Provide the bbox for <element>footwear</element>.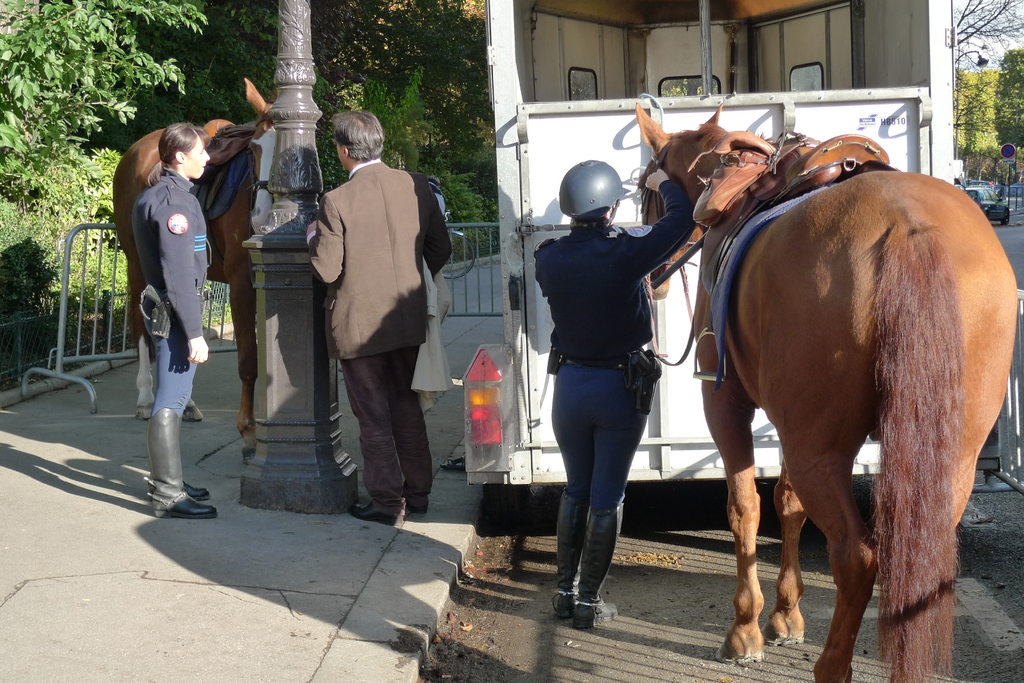
(150,491,220,527).
